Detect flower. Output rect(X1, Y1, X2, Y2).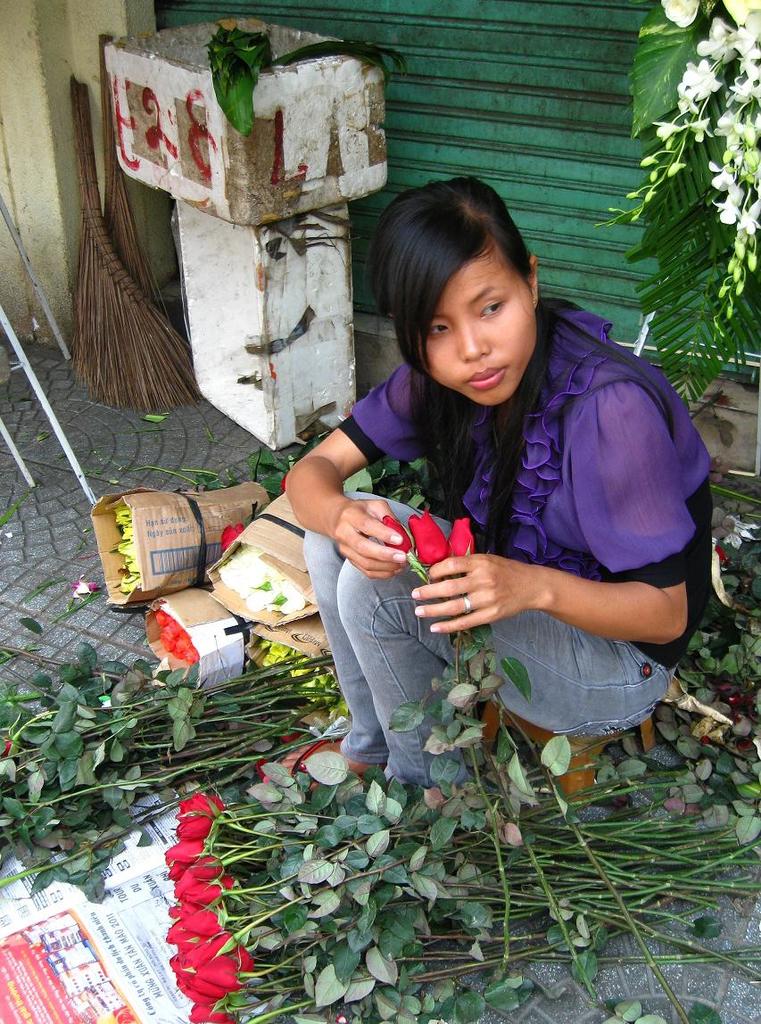
rect(407, 512, 450, 562).
